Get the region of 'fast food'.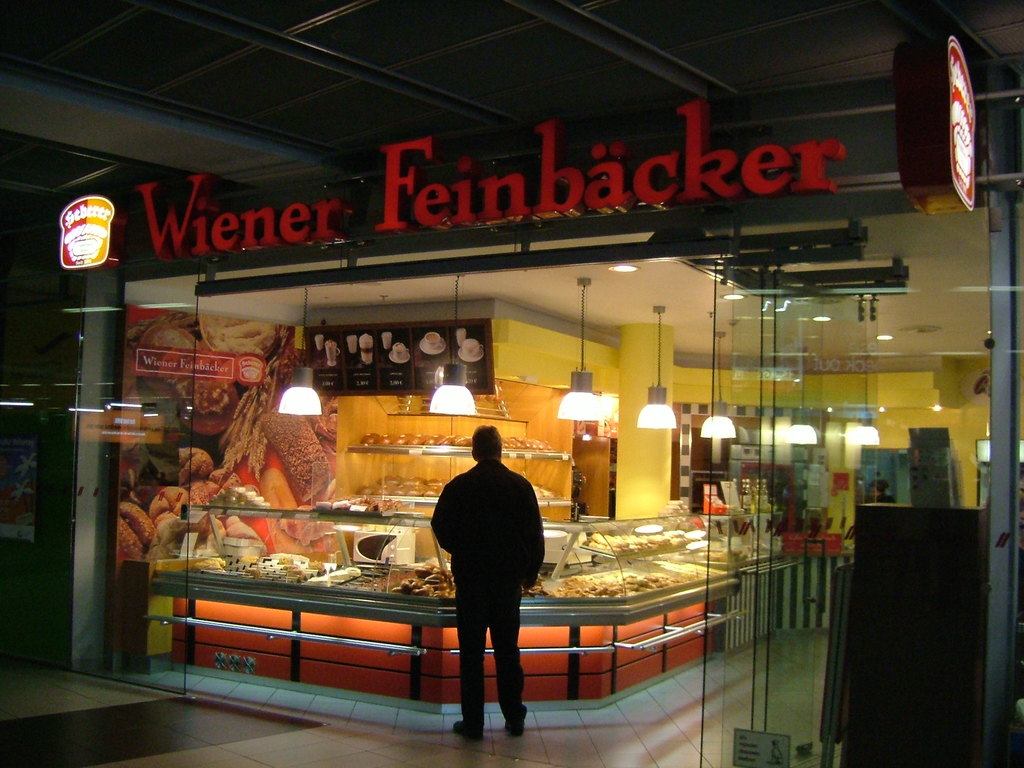
{"left": 497, "top": 438, "right": 547, "bottom": 450}.
